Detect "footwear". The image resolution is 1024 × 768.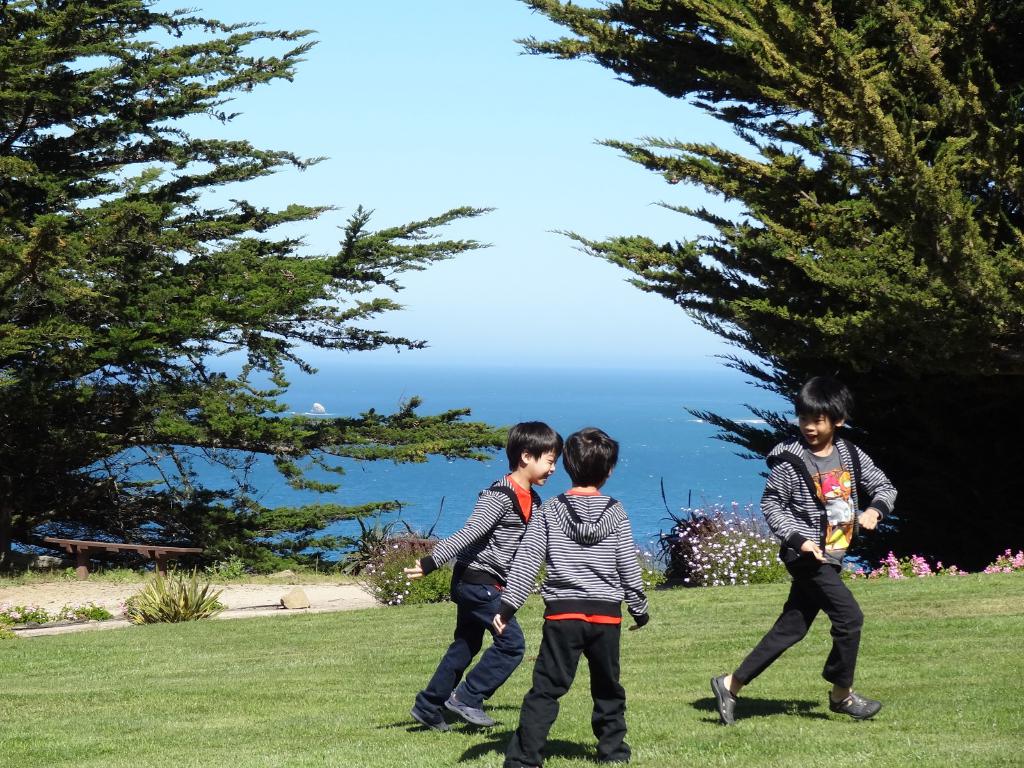
409,703,449,733.
